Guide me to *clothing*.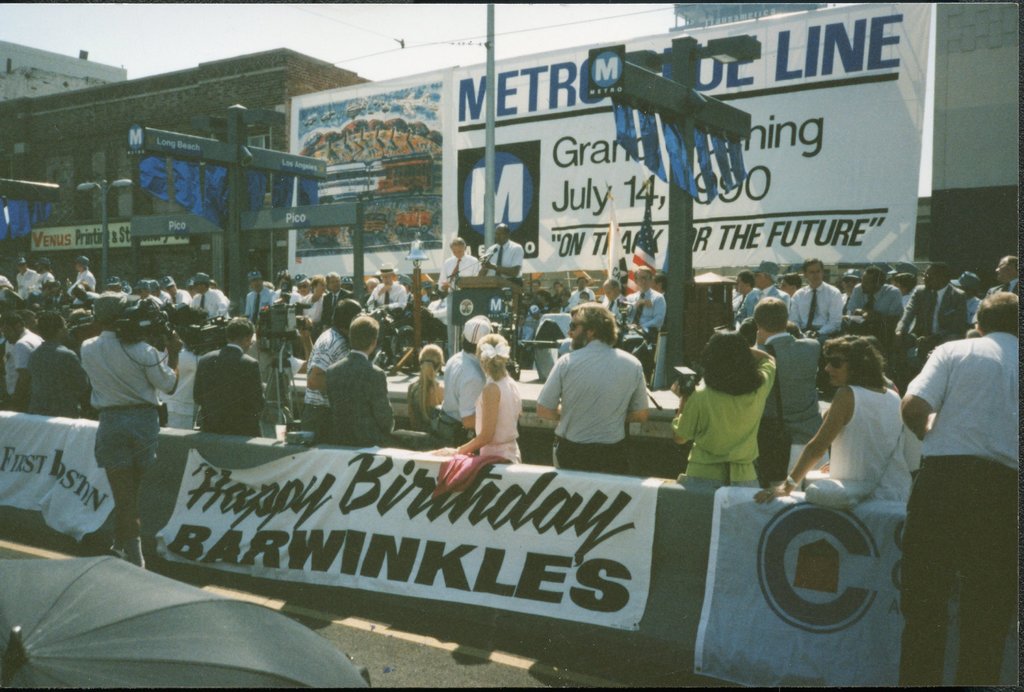
Guidance: region(964, 292, 989, 313).
